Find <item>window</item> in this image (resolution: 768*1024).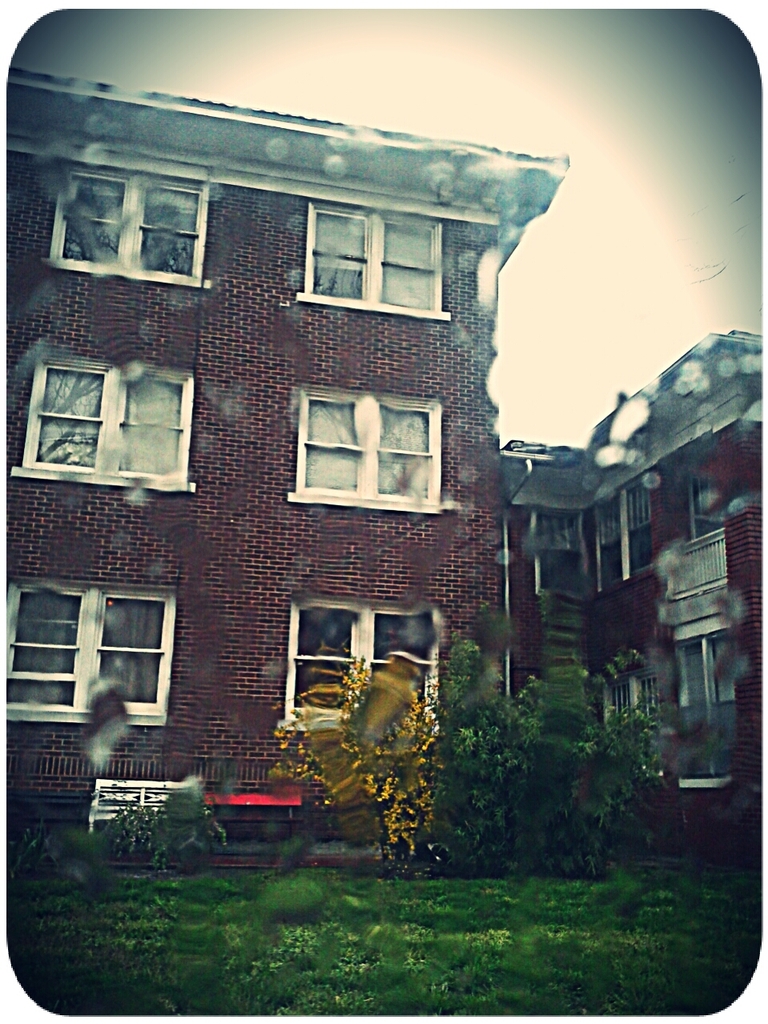
{"x1": 276, "y1": 369, "x2": 444, "y2": 504}.
